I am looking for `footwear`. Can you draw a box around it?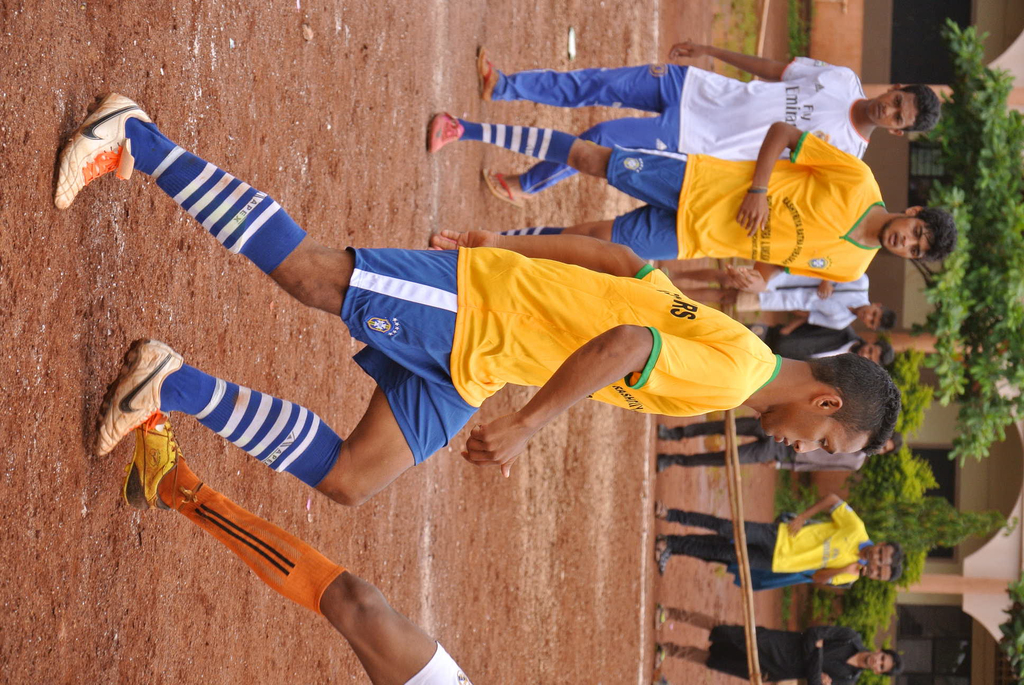
Sure, the bounding box is (left=655, top=452, right=673, bottom=473).
